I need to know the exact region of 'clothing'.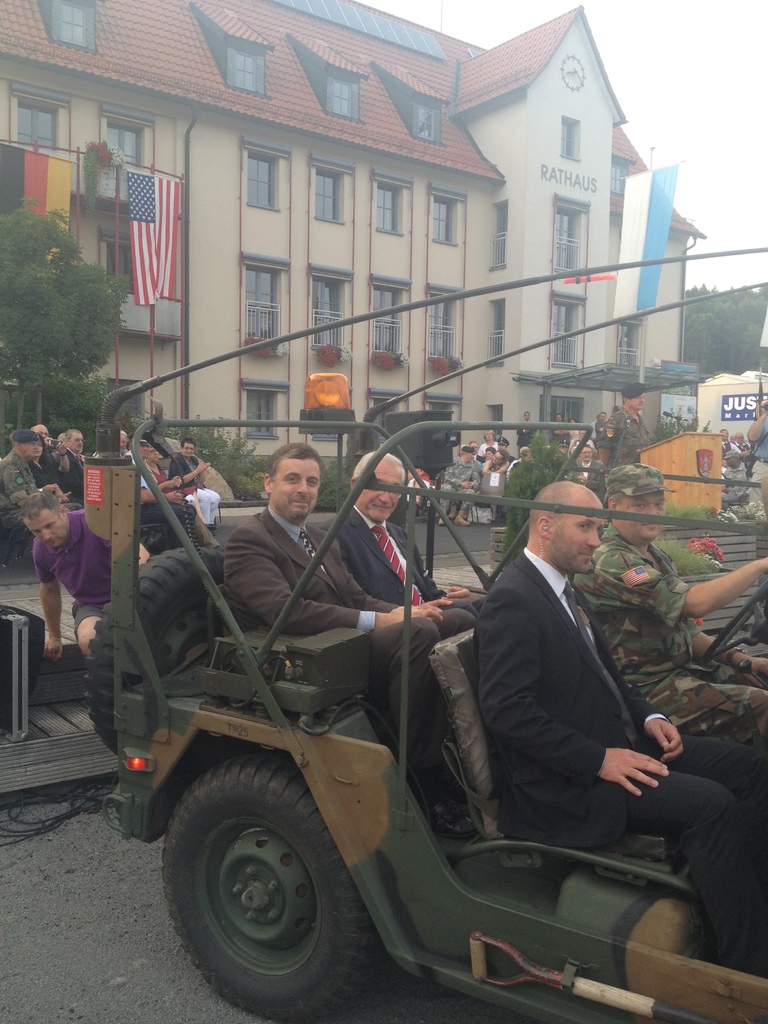
Region: pyautogui.locateOnScreen(31, 507, 141, 659).
